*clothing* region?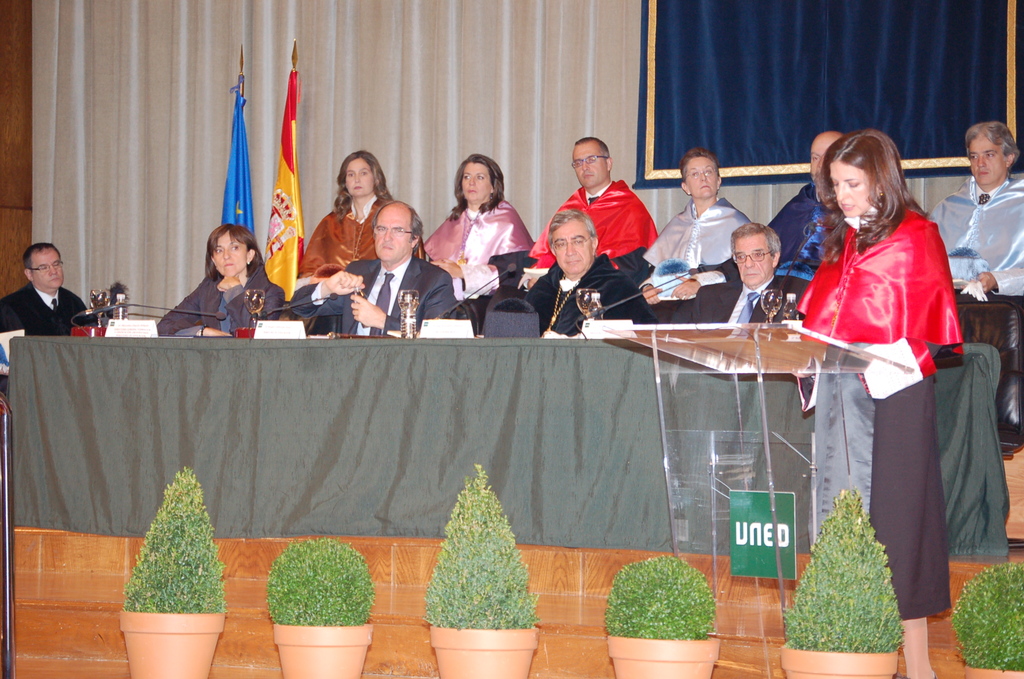
locate(297, 195, 400, 277)
